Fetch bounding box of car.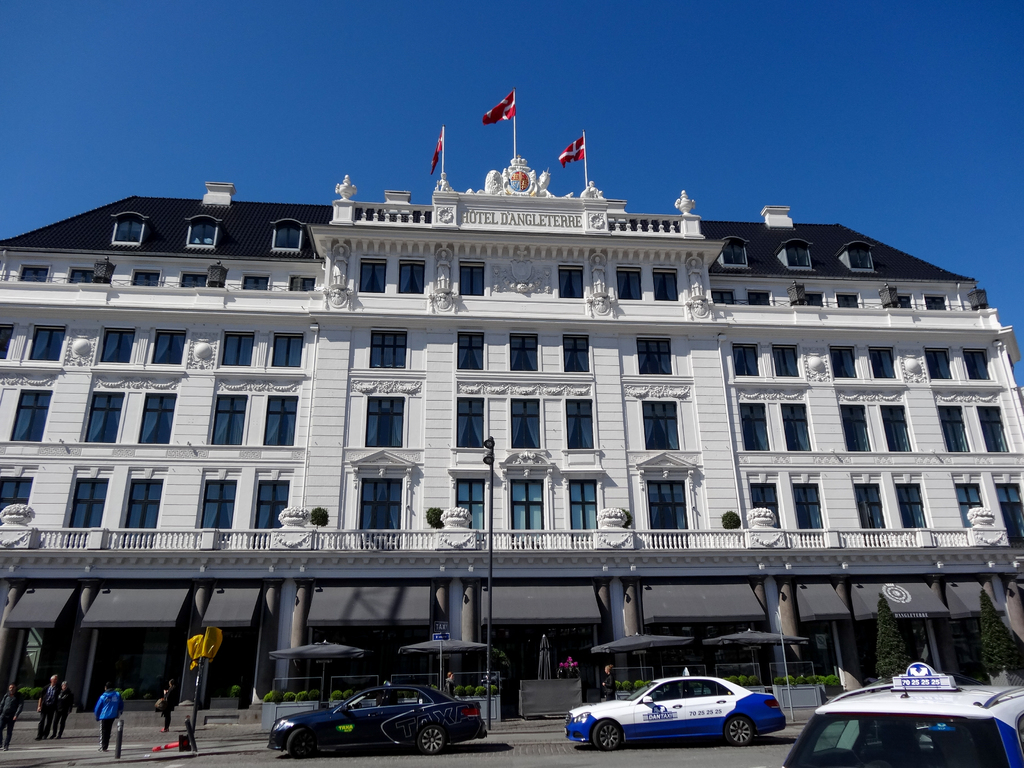
Bbox: box=[557, 662, 786, 742].
